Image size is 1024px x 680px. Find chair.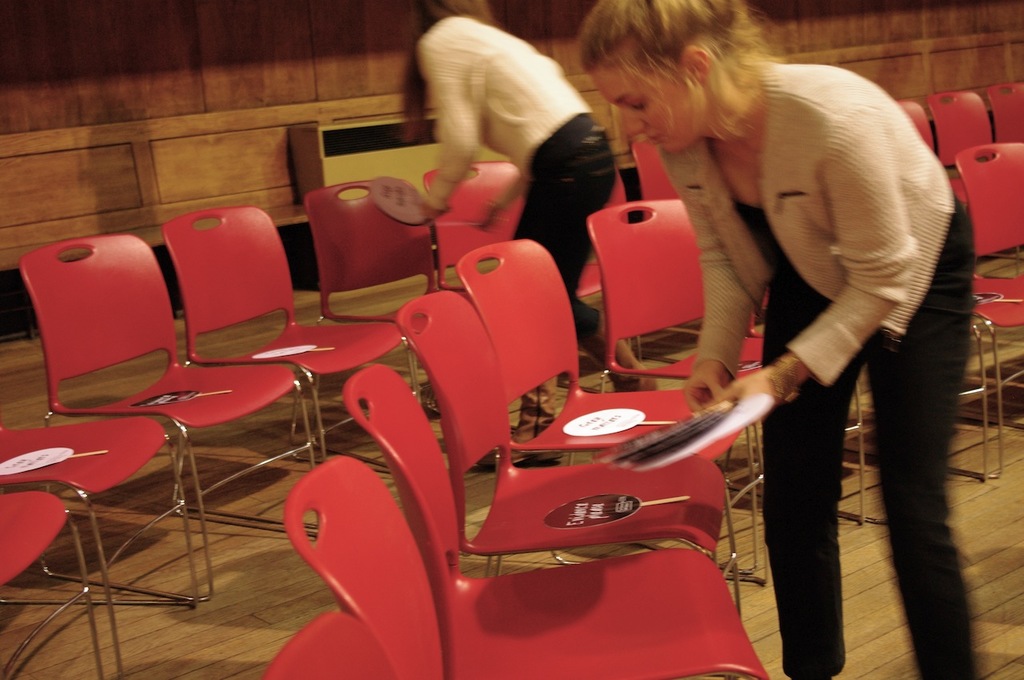
x1=0, y1=418, x2=198, y2=679.
